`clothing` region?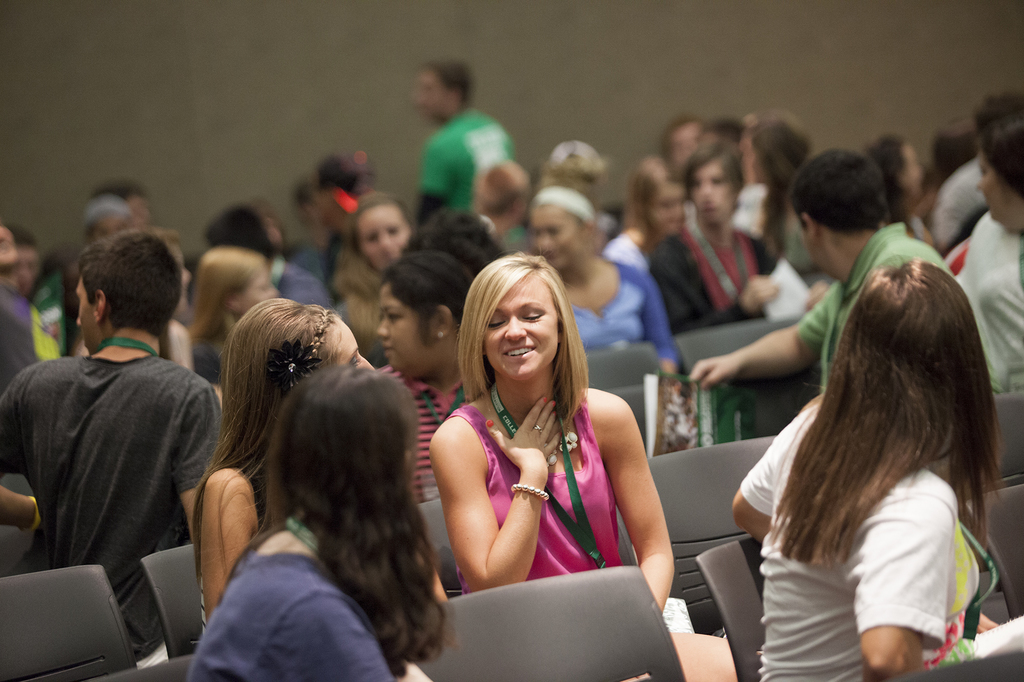
<box>342,248,401,332</box>
